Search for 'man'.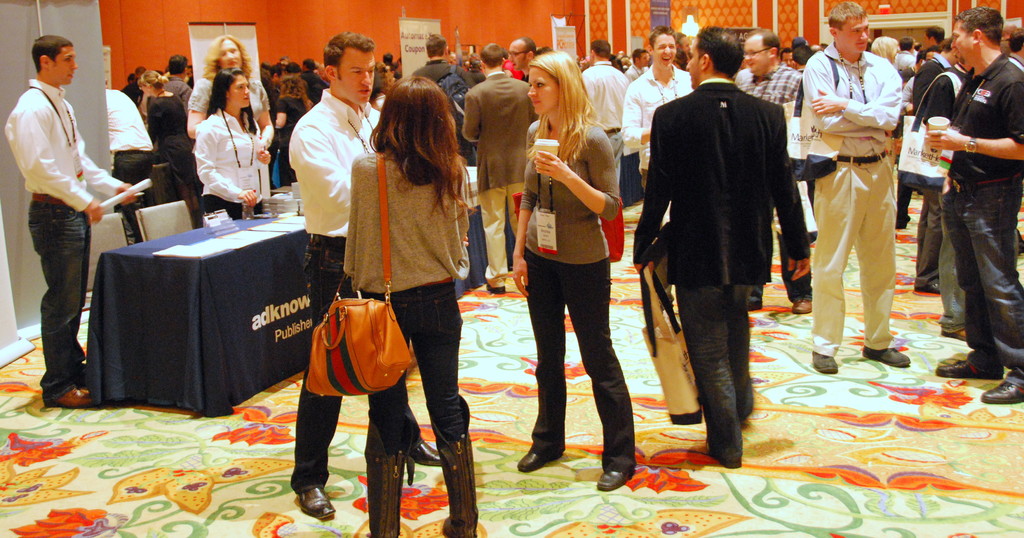
Found at <bbox>620, 28, 694, 168</bbox>.
